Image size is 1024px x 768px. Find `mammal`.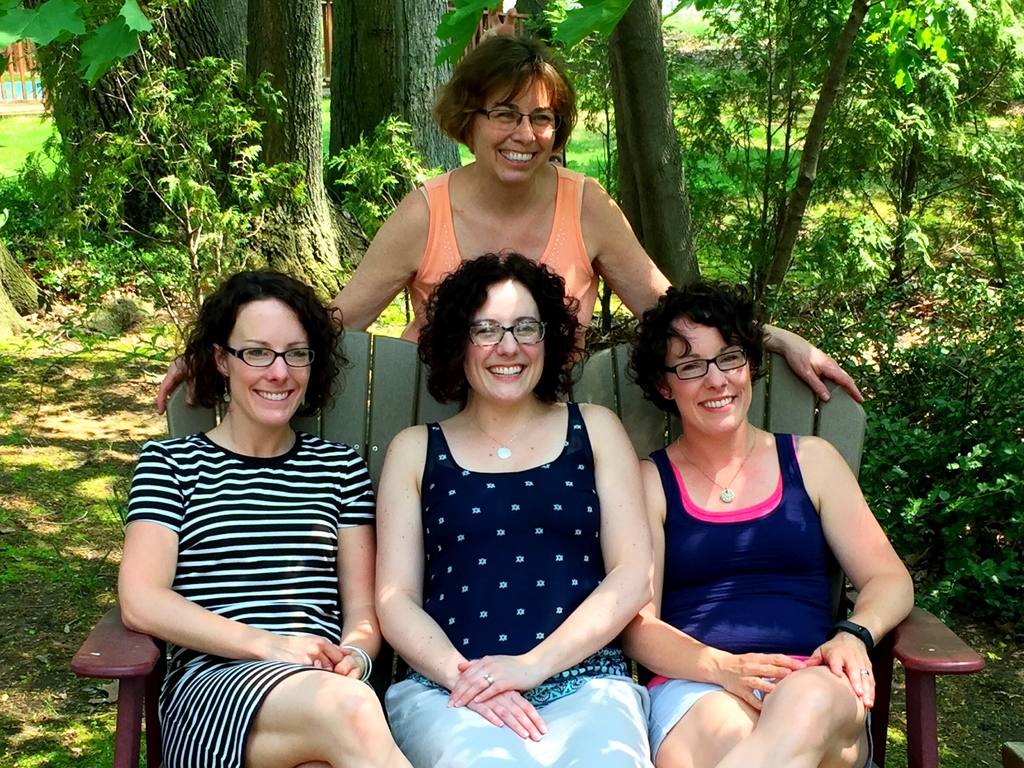
<bbox>624, 278, 913, 767</bbox>.
